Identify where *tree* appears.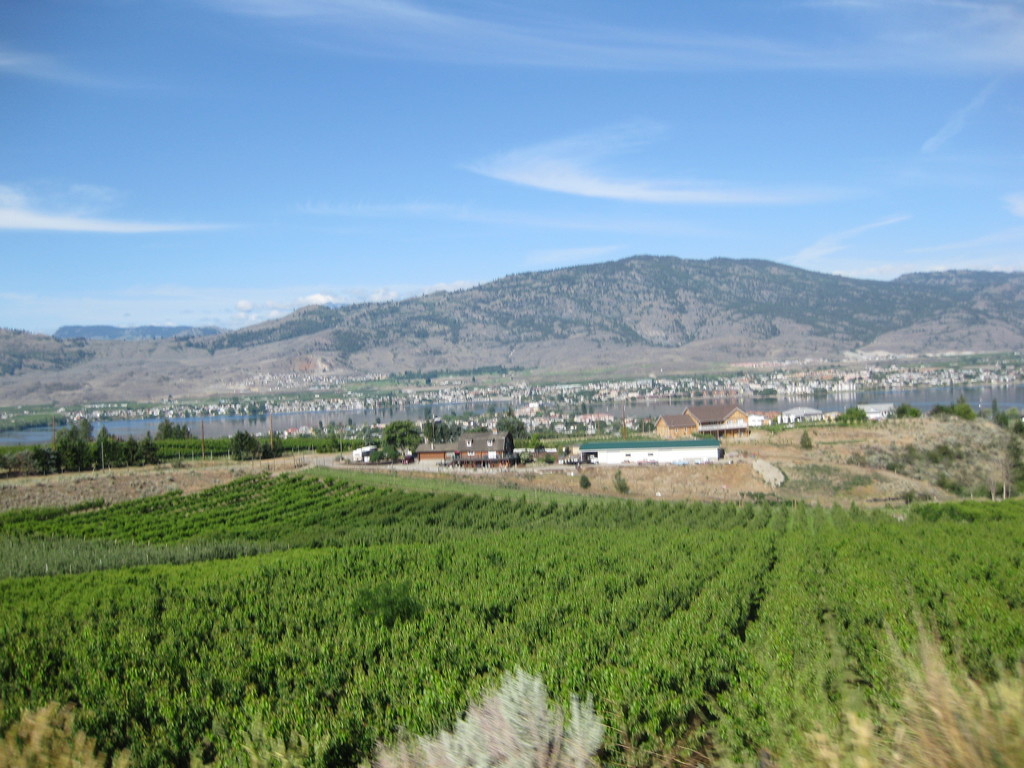
Appears at locate(494, 415, 529, 450).
